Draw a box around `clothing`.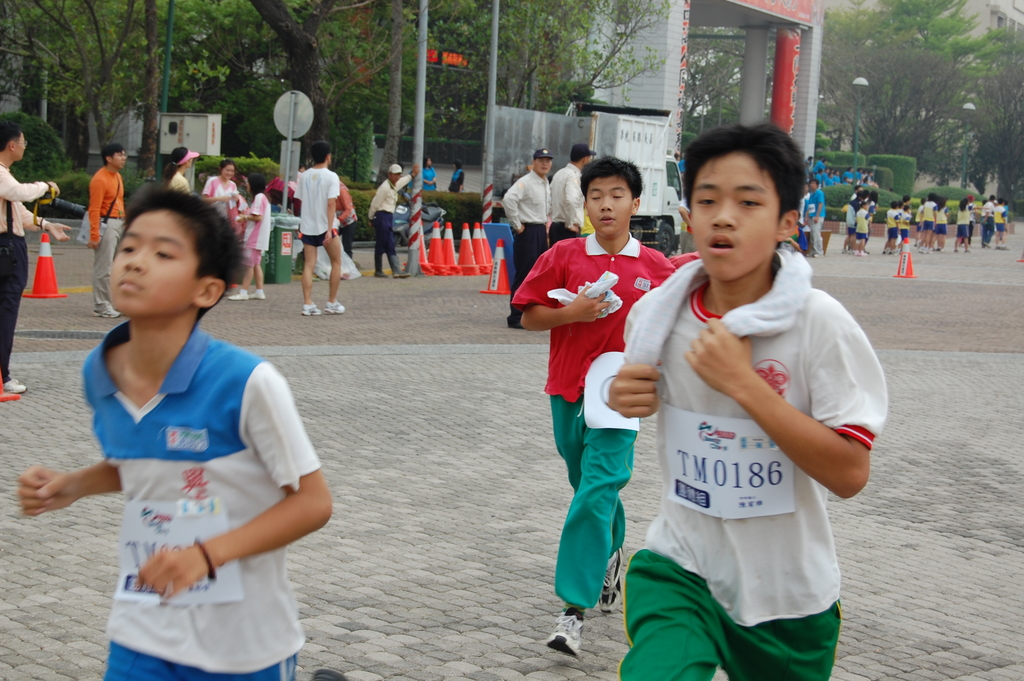
<region>500, 170, 557, 324</region>.
